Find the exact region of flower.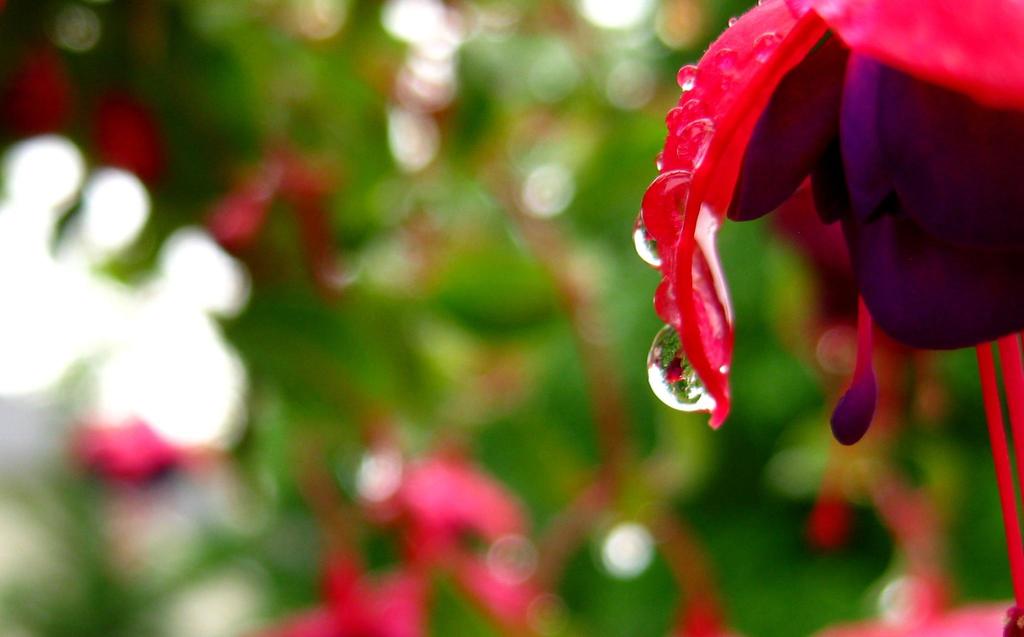
Exact region: [622, 0, 990, 477].
